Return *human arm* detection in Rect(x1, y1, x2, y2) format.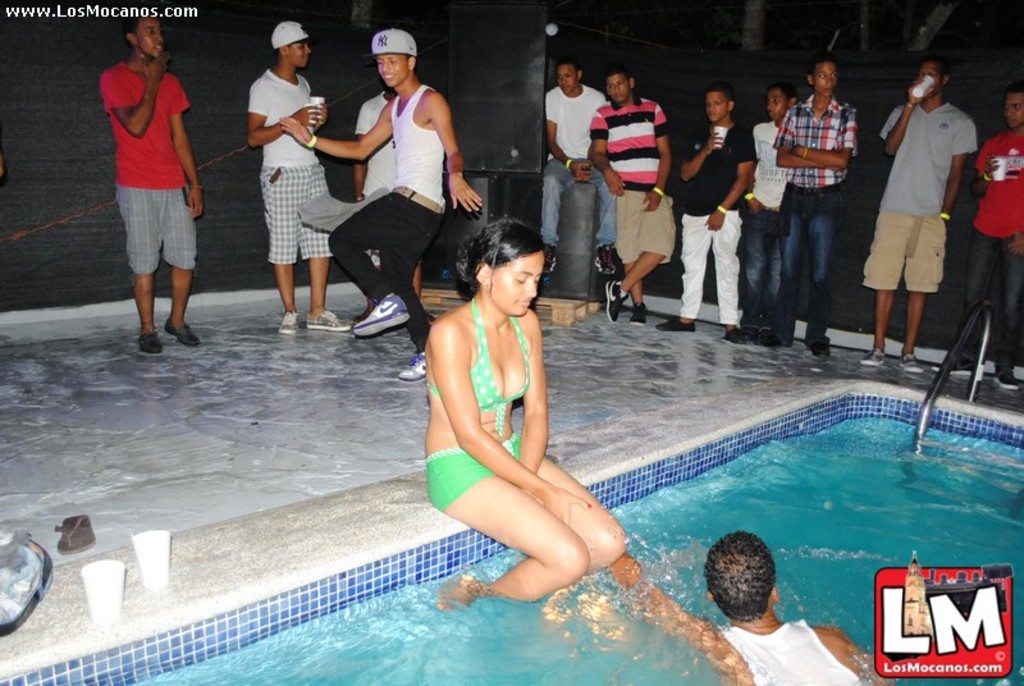
Rect(242, 82, 325, 150).
